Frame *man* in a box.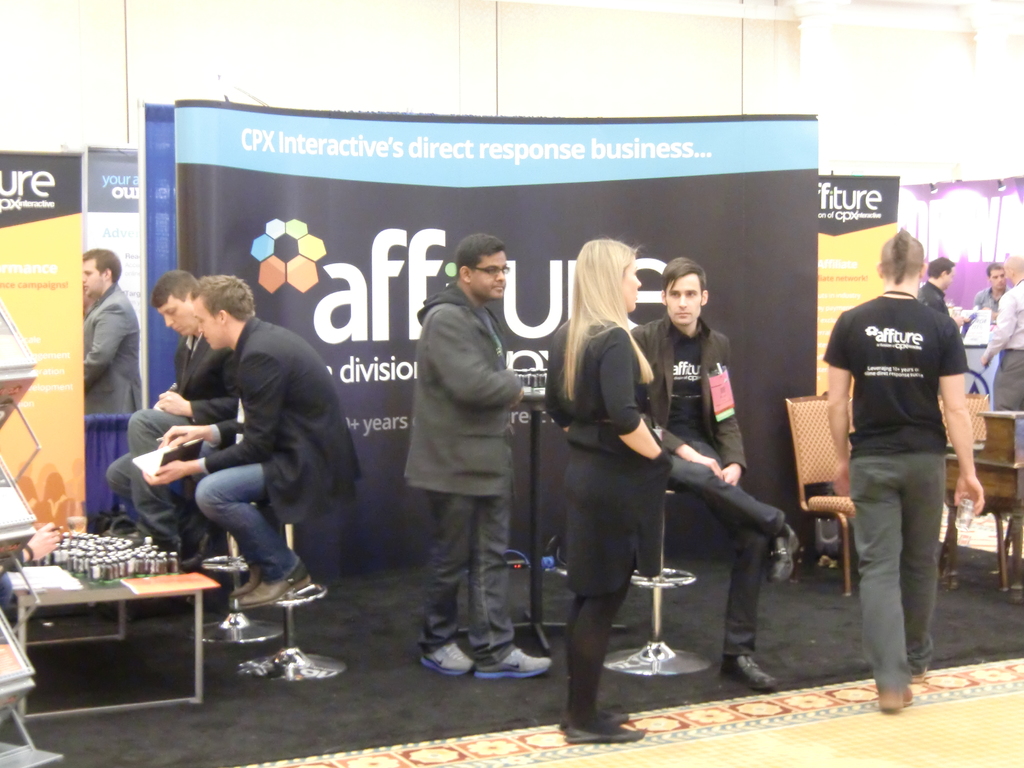
967, 262, 1002, 317.
